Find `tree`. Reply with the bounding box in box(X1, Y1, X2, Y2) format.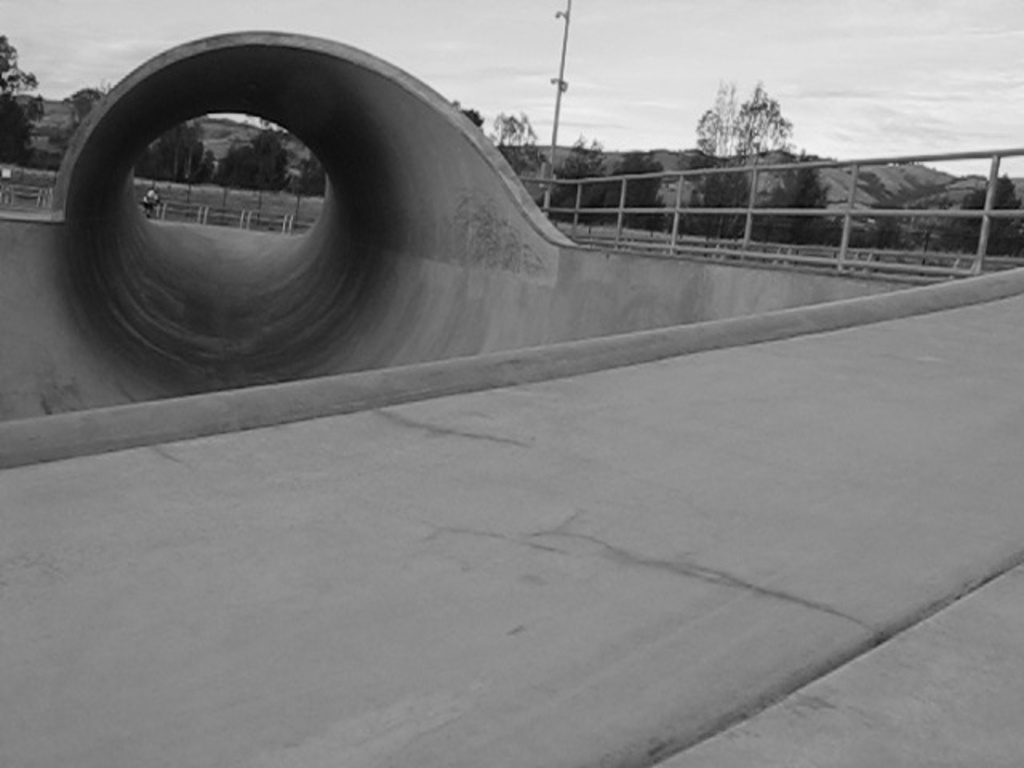
box(826, 187, 926, 250).
